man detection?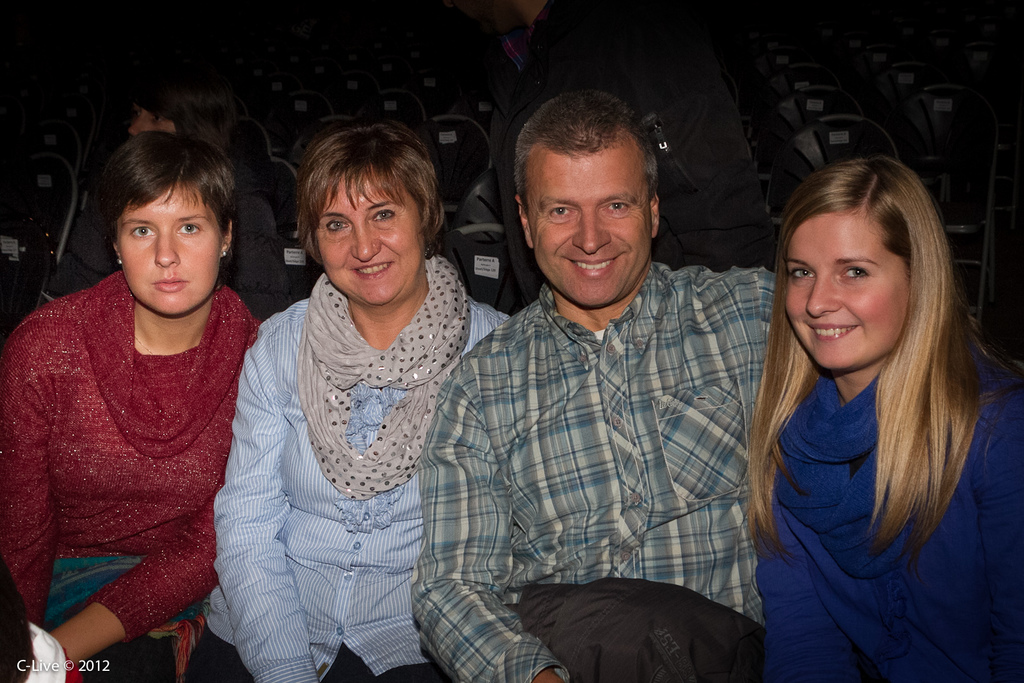
<bbox>394, 95, 790, 680</bbox>
